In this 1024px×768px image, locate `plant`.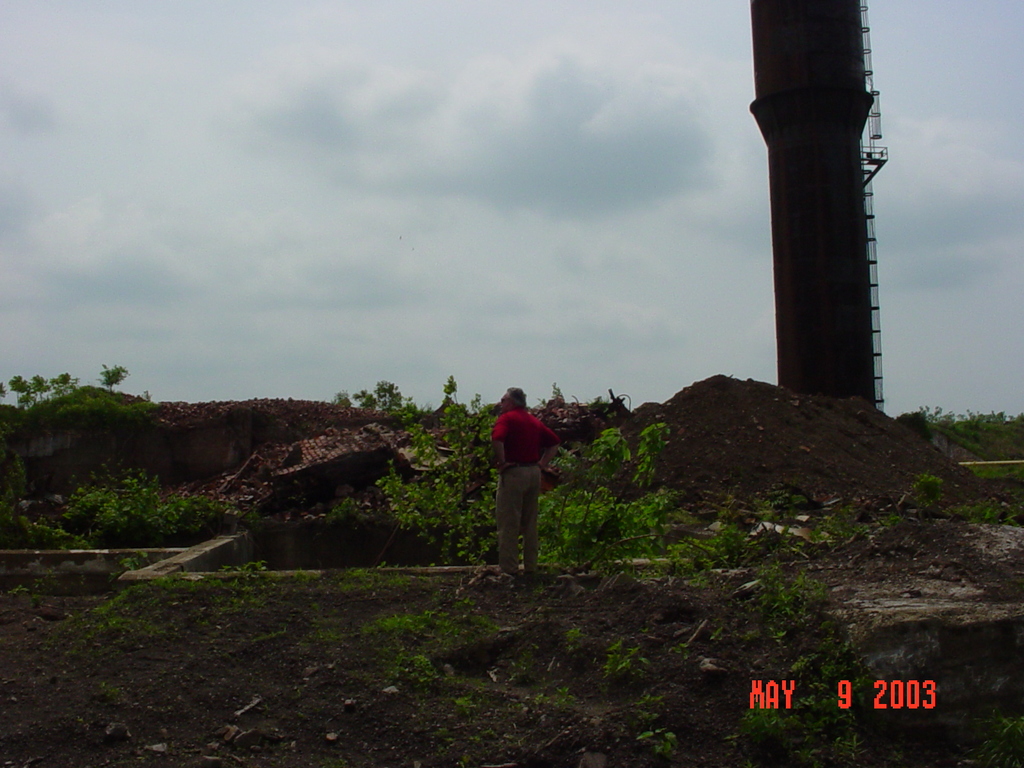
Bounding box: box(878, 516, 902, 526).
